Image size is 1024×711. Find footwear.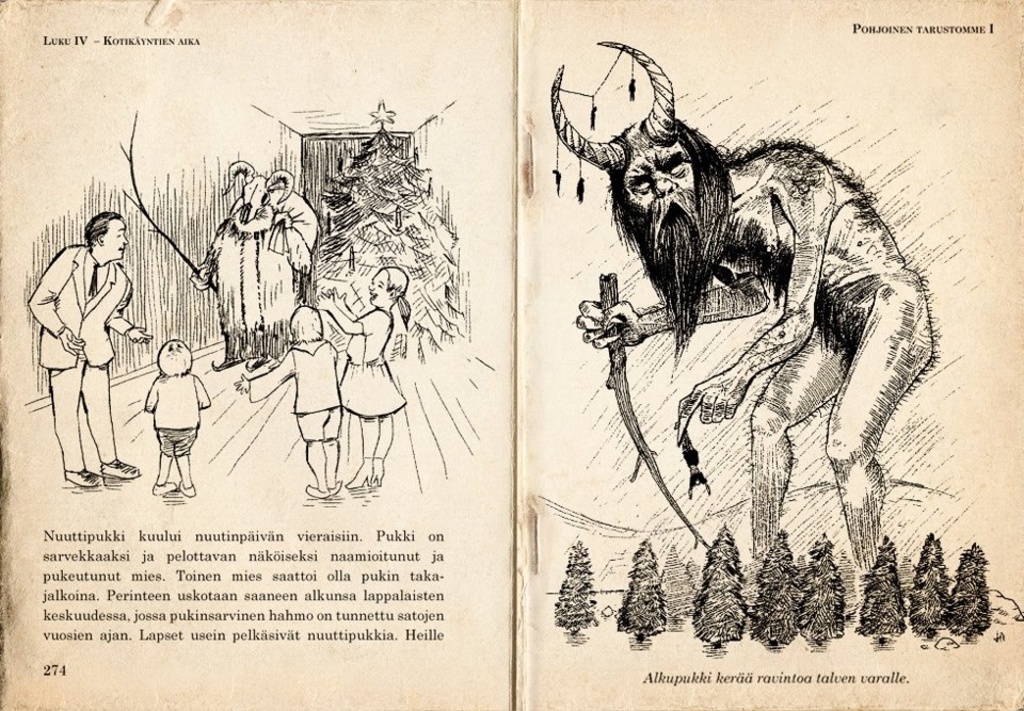
select_region(180, 481, 207, 500).
